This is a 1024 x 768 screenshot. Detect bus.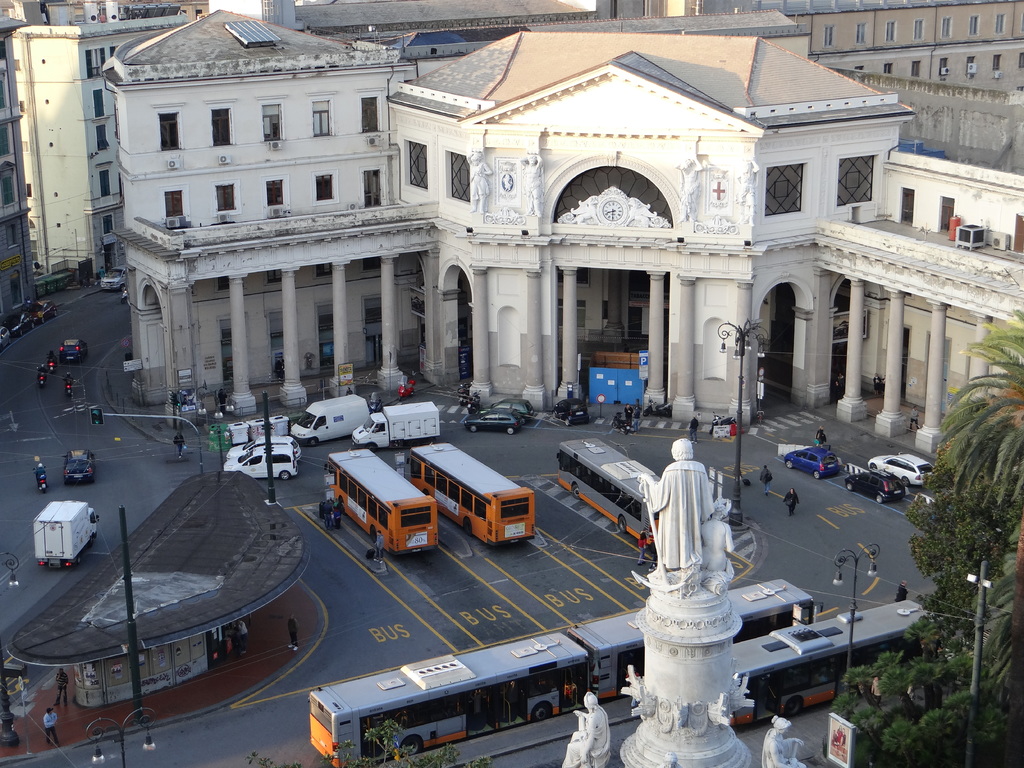
BBox(403, 435, 532, 543).
